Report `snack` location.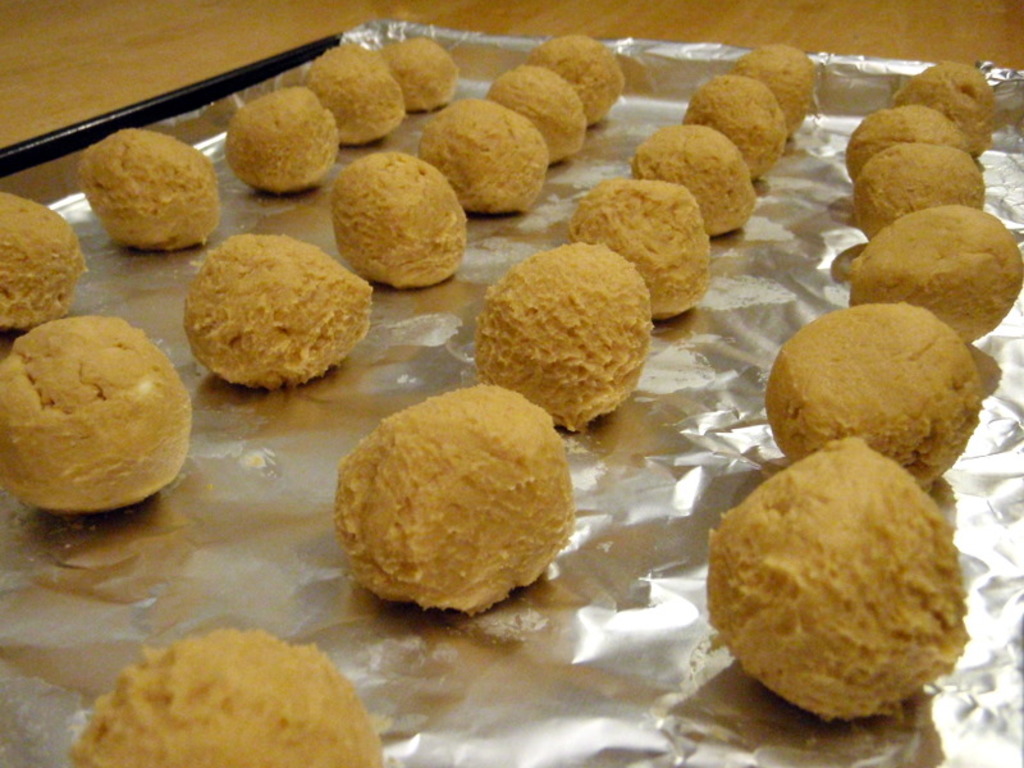
Report: {"x1": 859, "y1": 143, "x2": 992, "y2": 239}.
